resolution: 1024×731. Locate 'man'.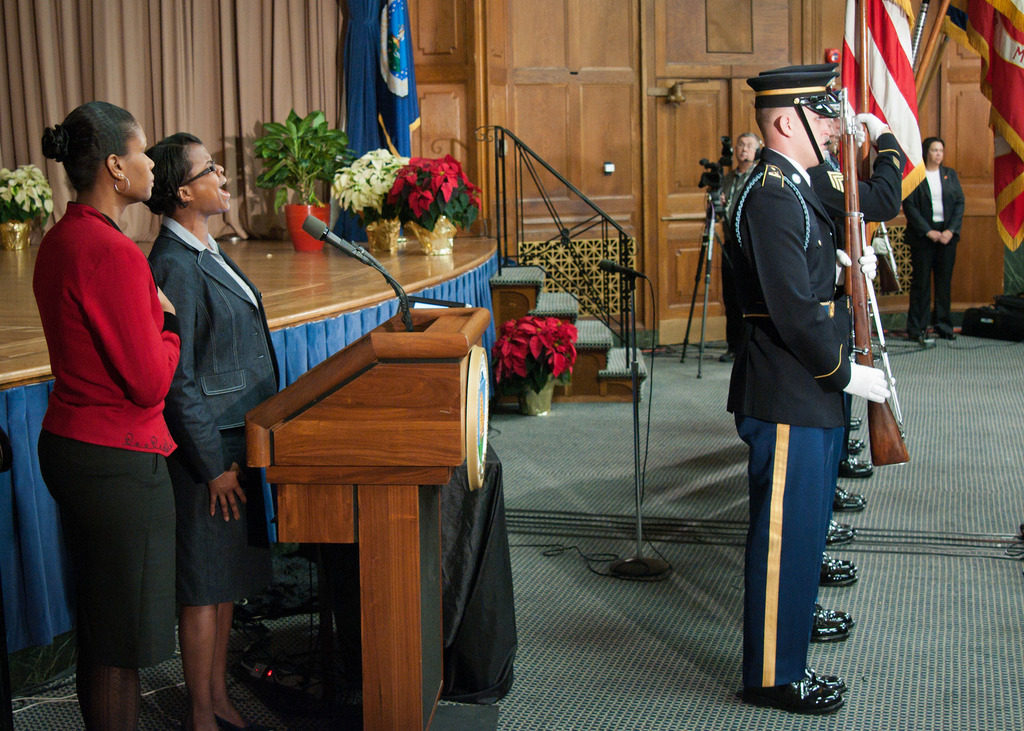
x1=13, y1=78, x2=214, y2=728.
